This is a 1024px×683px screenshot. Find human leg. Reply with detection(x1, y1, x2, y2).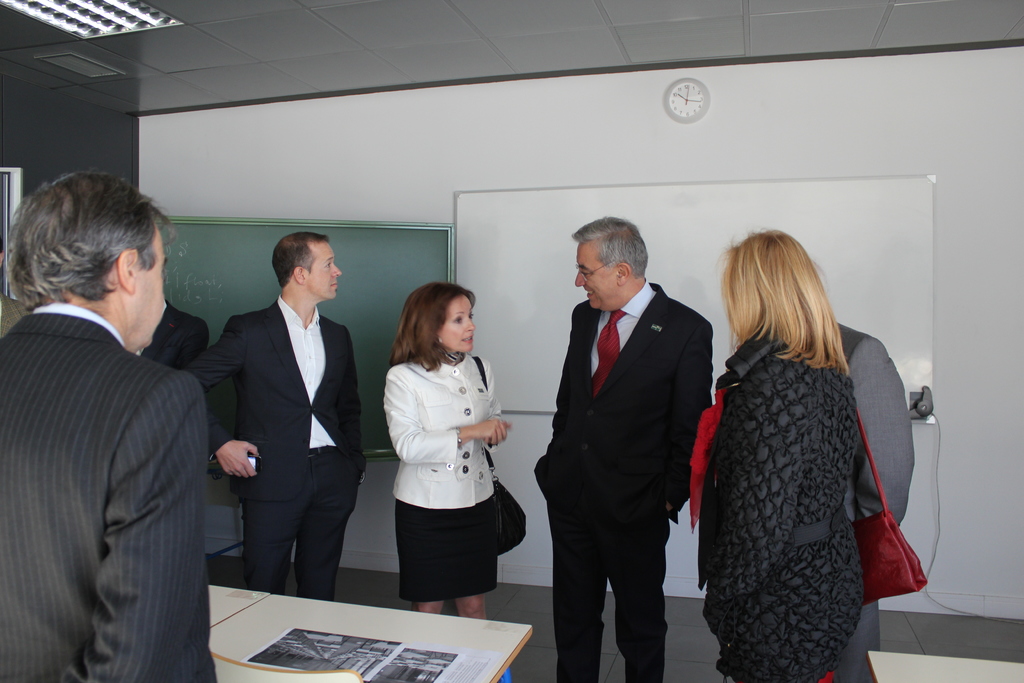
detection(247, 458, 308, 597).
